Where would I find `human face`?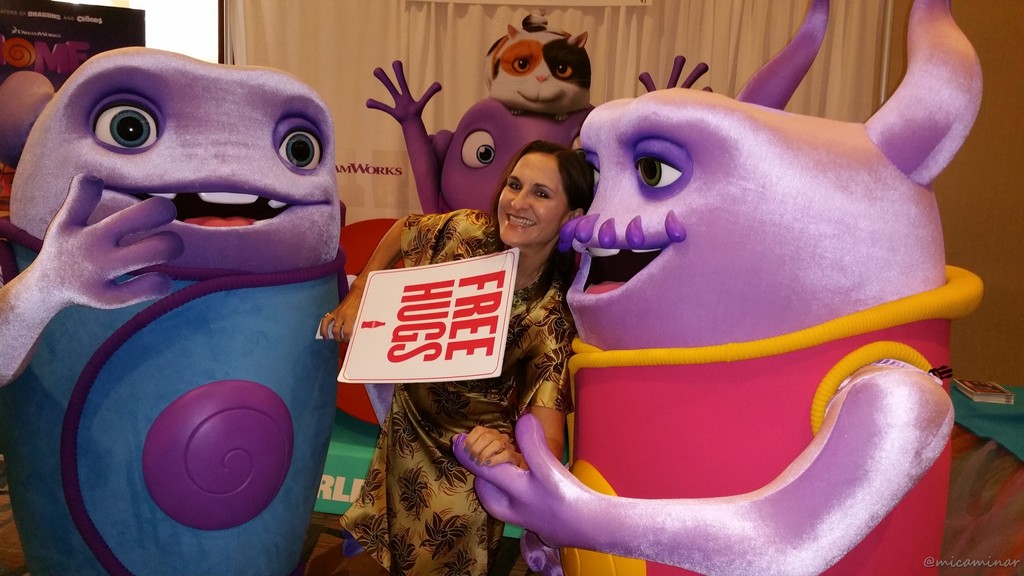
At 497, 150, 570, 246.
